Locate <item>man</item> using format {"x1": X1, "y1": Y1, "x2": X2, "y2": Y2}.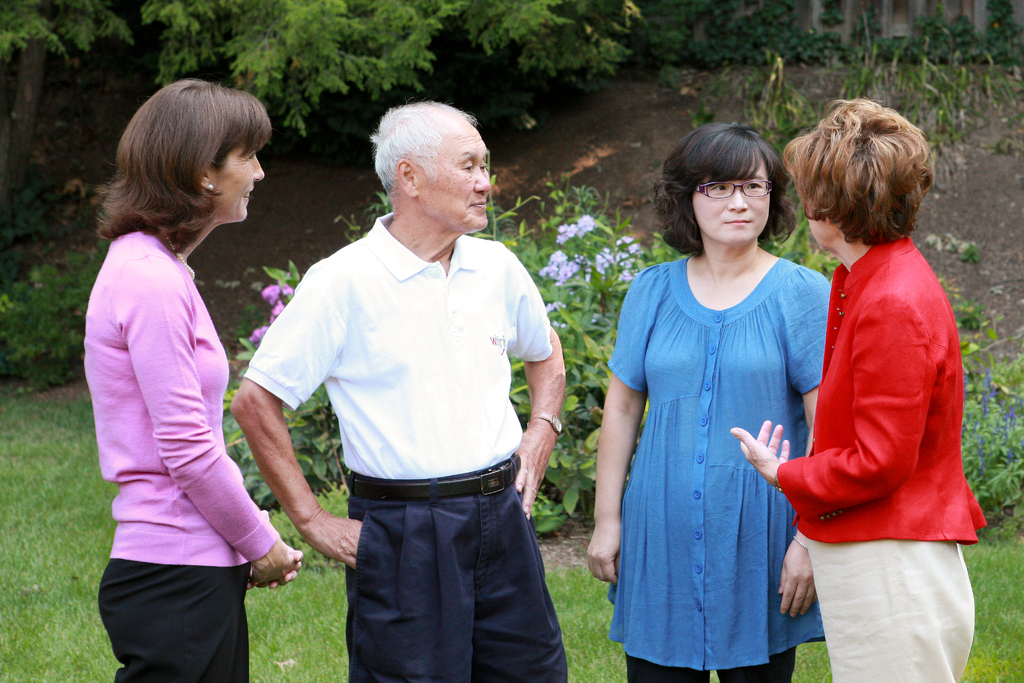
{"x1": 252, "y1": 106, "x2": 579, "y2": 681}.
